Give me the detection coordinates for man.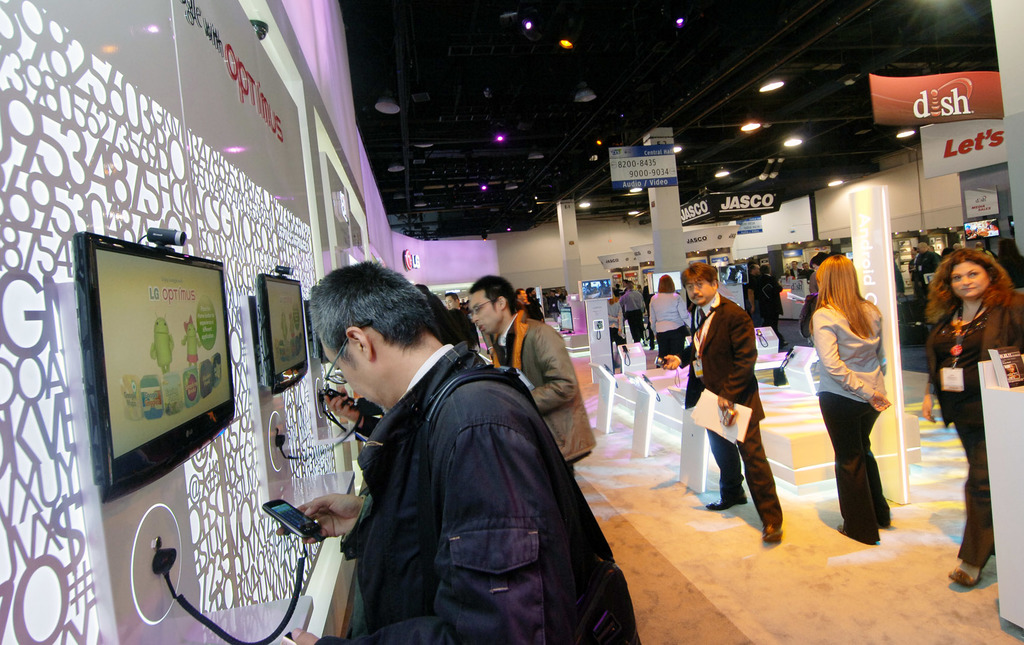
bbox=[466, 271, 601, 481].
